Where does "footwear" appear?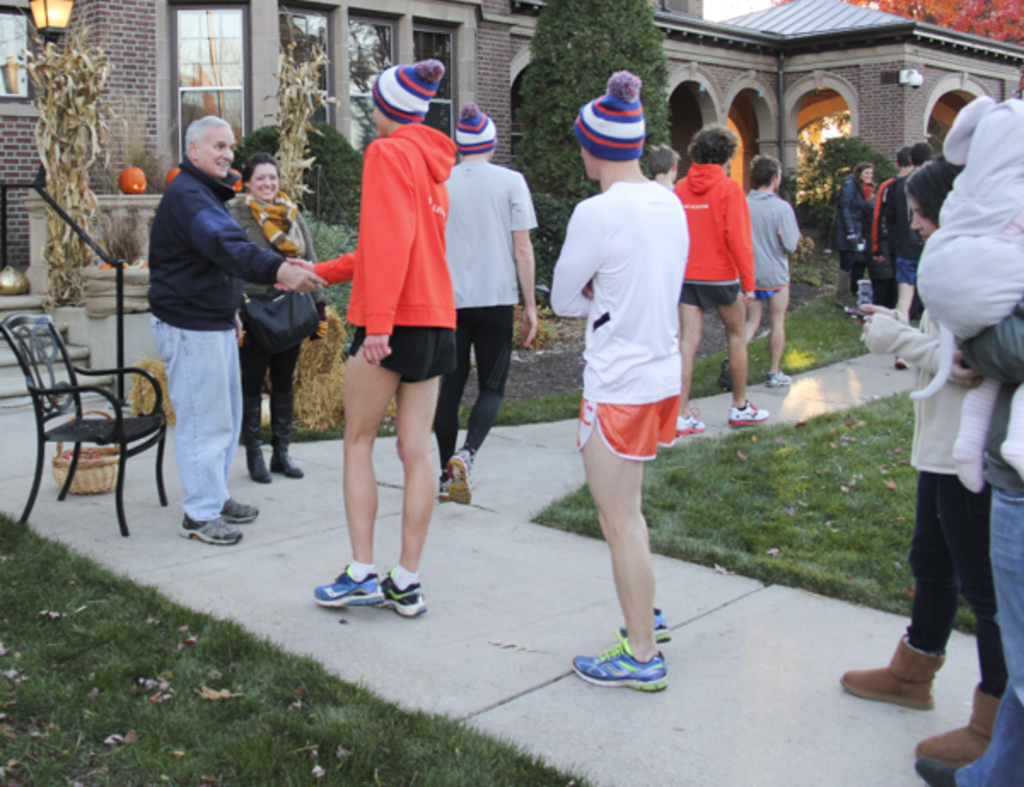
Appears at locate(765, 365, 802, 388).
